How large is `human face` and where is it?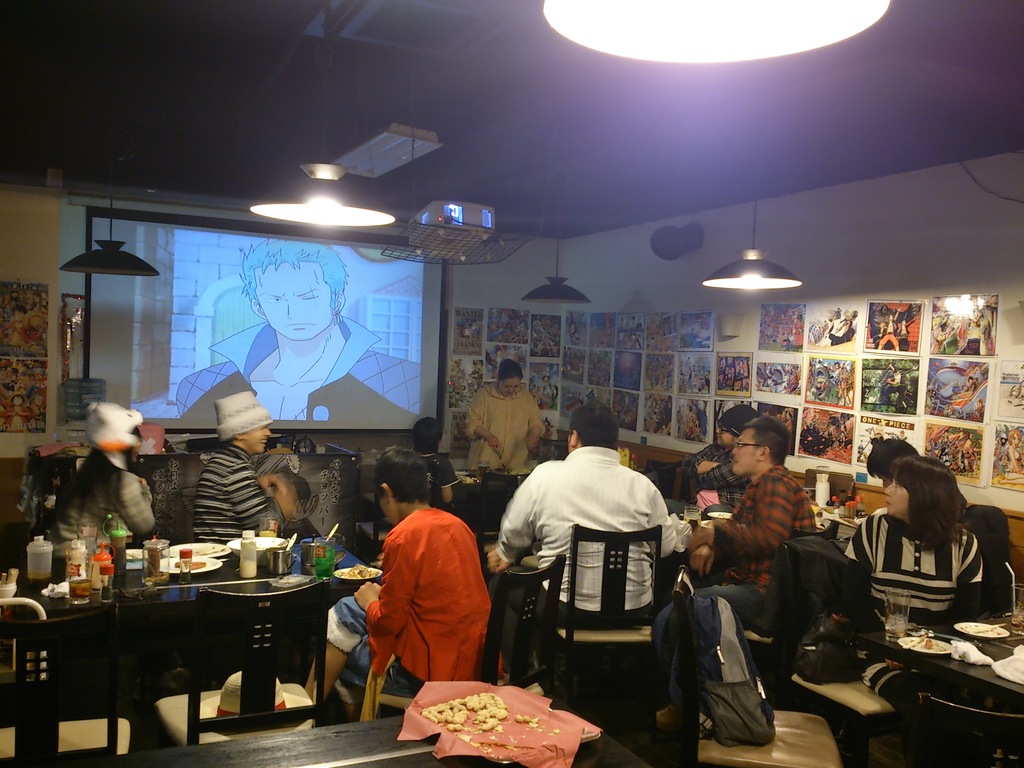
Bounding box: select_region(375, 483, 403, 518).
